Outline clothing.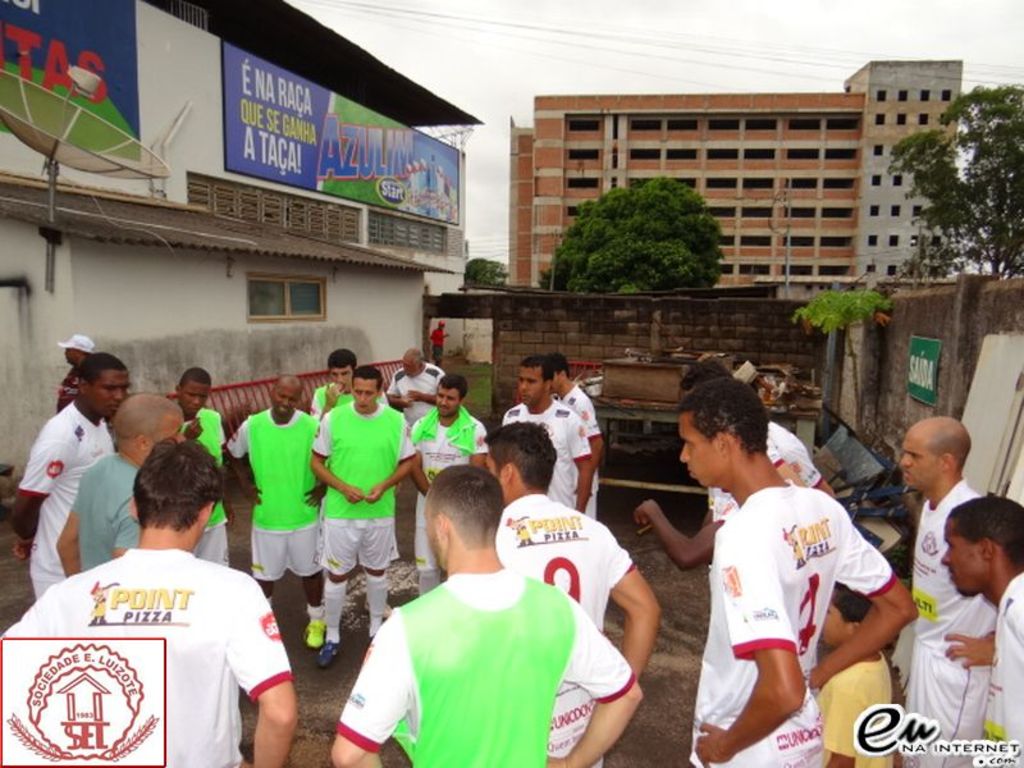
Outline: (left=413, top=398, right=492, bottom=573).
